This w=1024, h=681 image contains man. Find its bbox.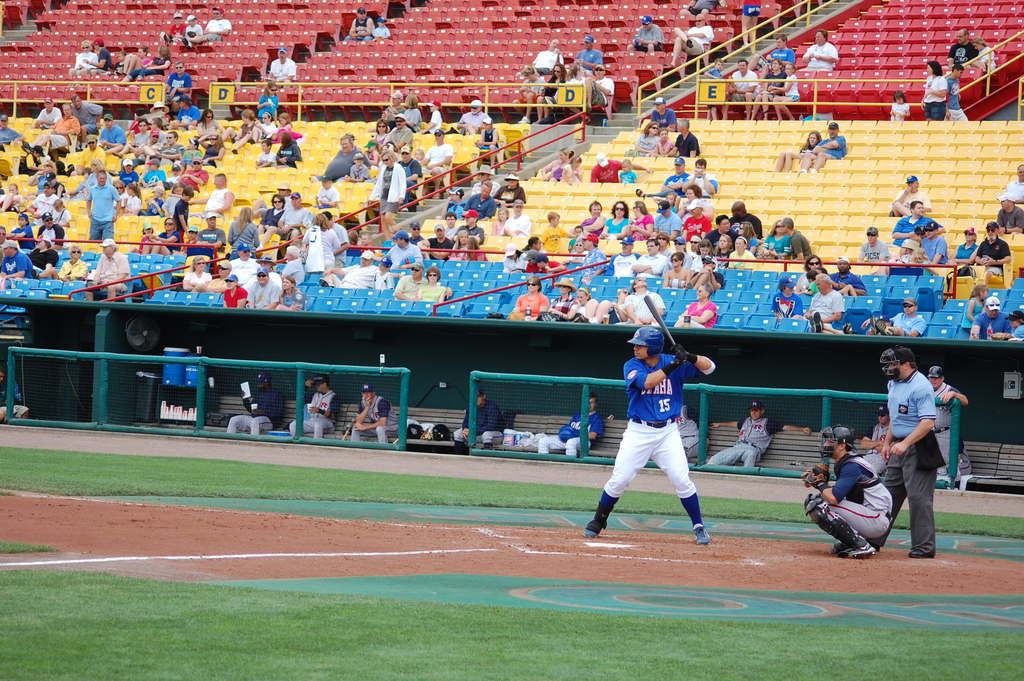
830:256:865:298.
